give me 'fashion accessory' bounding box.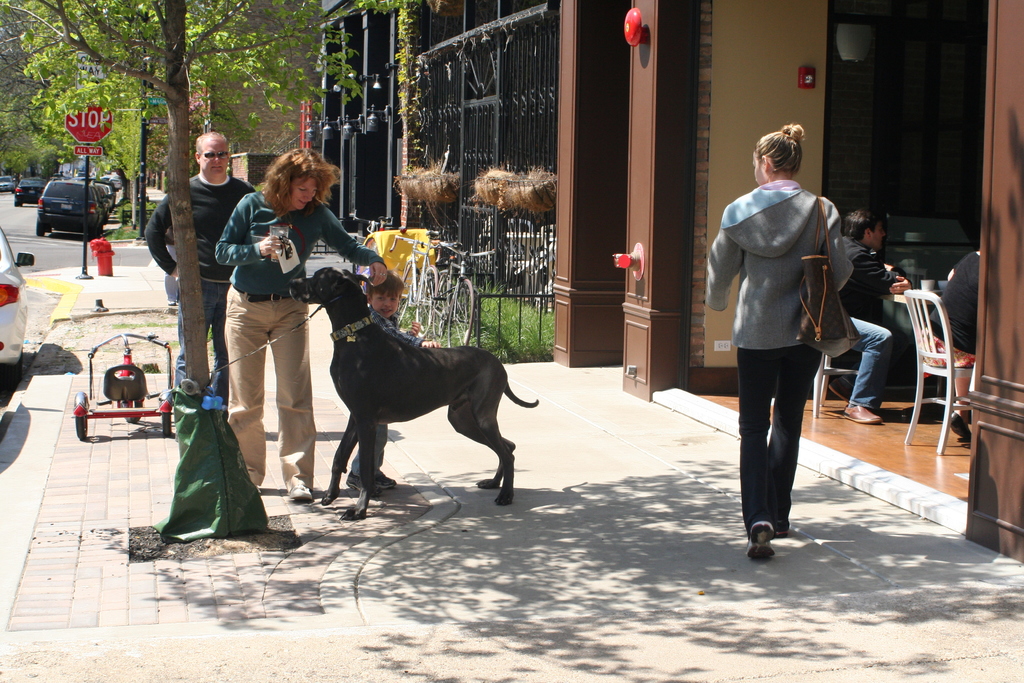
bbox(202, 150, 230, 158).
